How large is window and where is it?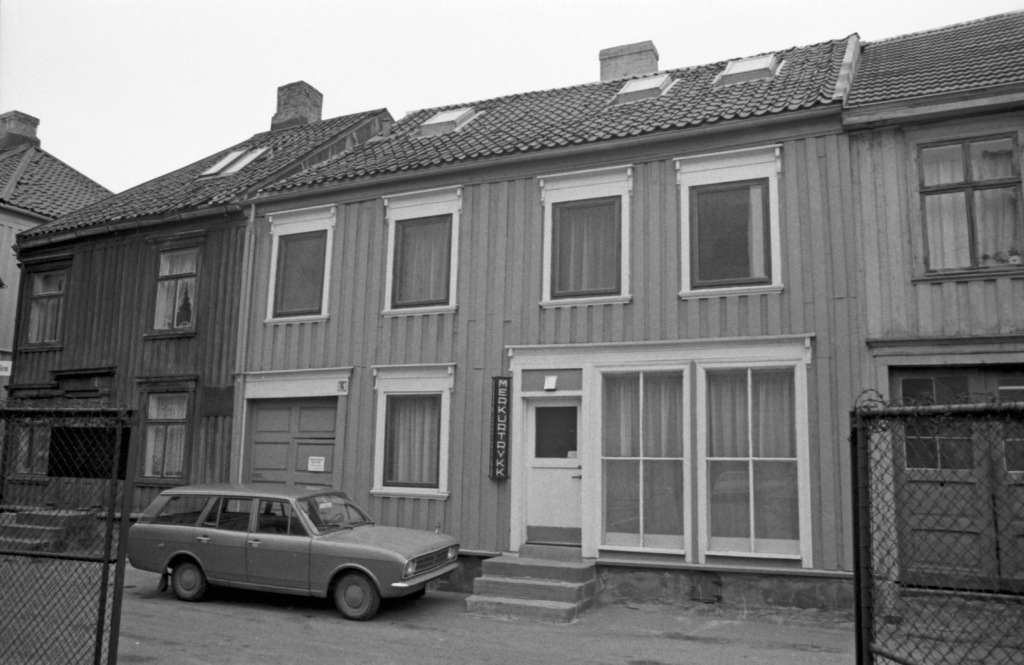
Bounding box: [x1=703, y1=366, x2=799, y2=552].
